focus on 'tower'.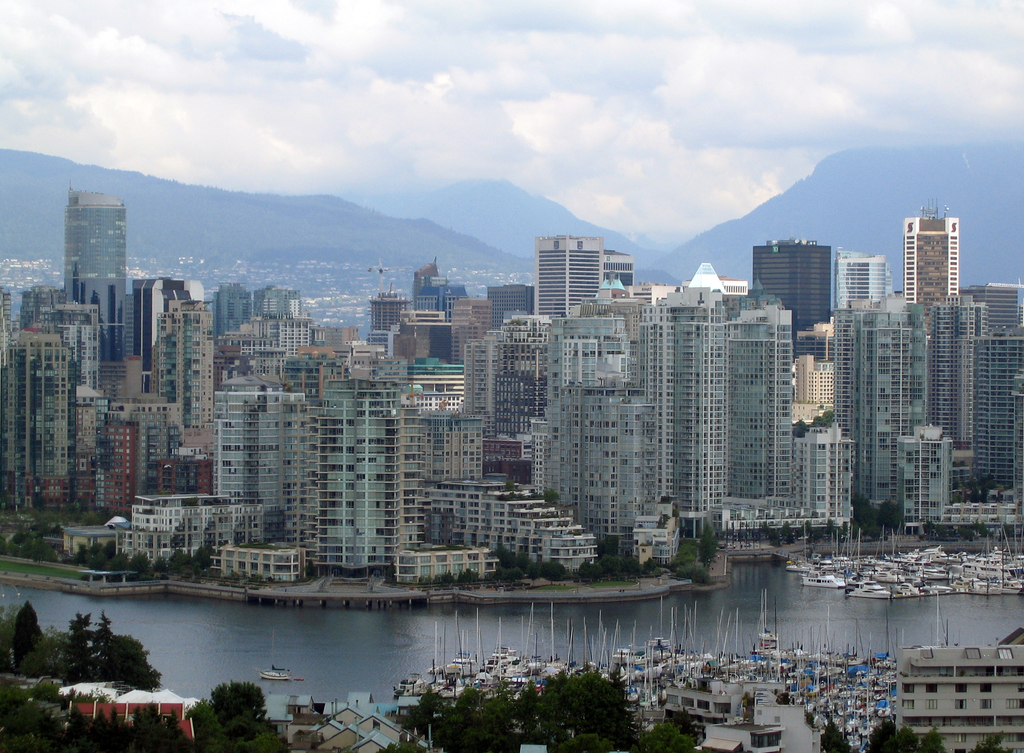
Focused at box(412, 277, 472, 315).
